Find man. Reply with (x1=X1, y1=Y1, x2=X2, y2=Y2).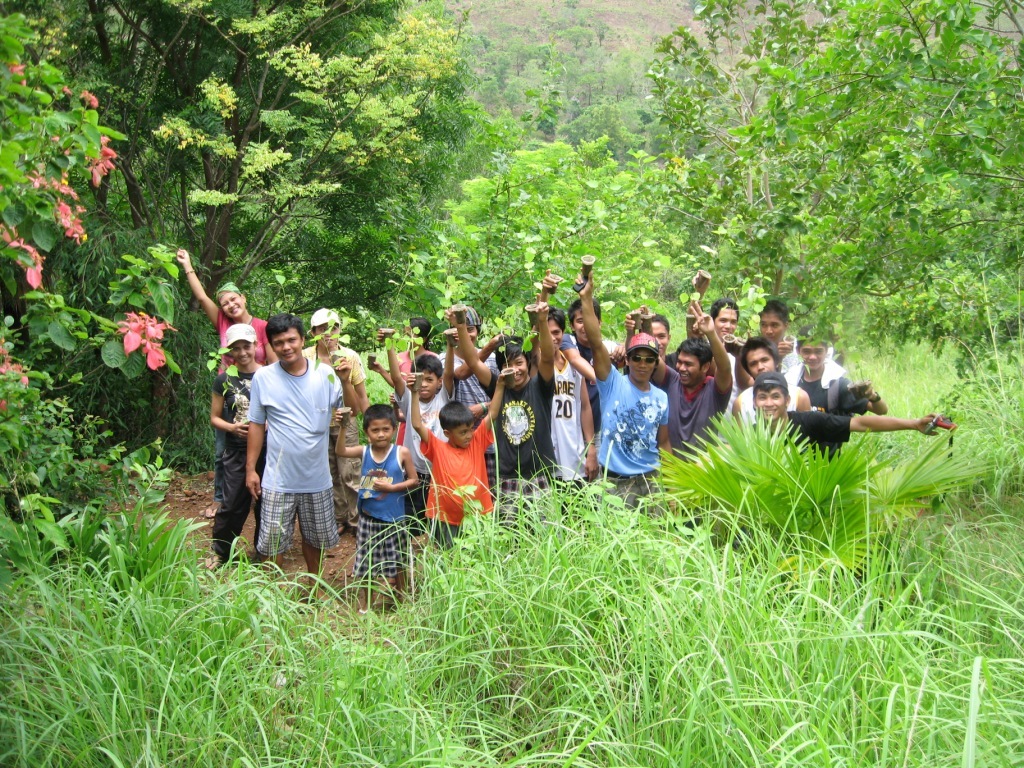
(x1=575, y1=274, x2=667, y2=514).
